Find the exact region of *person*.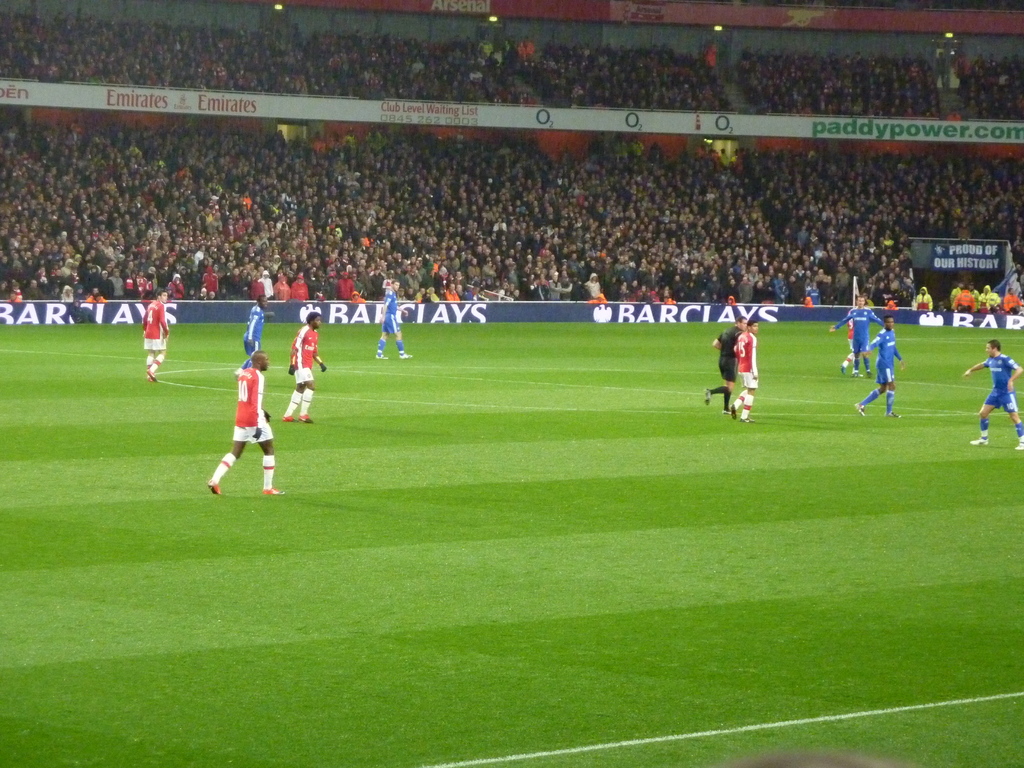
Exact region: <bbox>282, 312, 329, 425</bbox>.
